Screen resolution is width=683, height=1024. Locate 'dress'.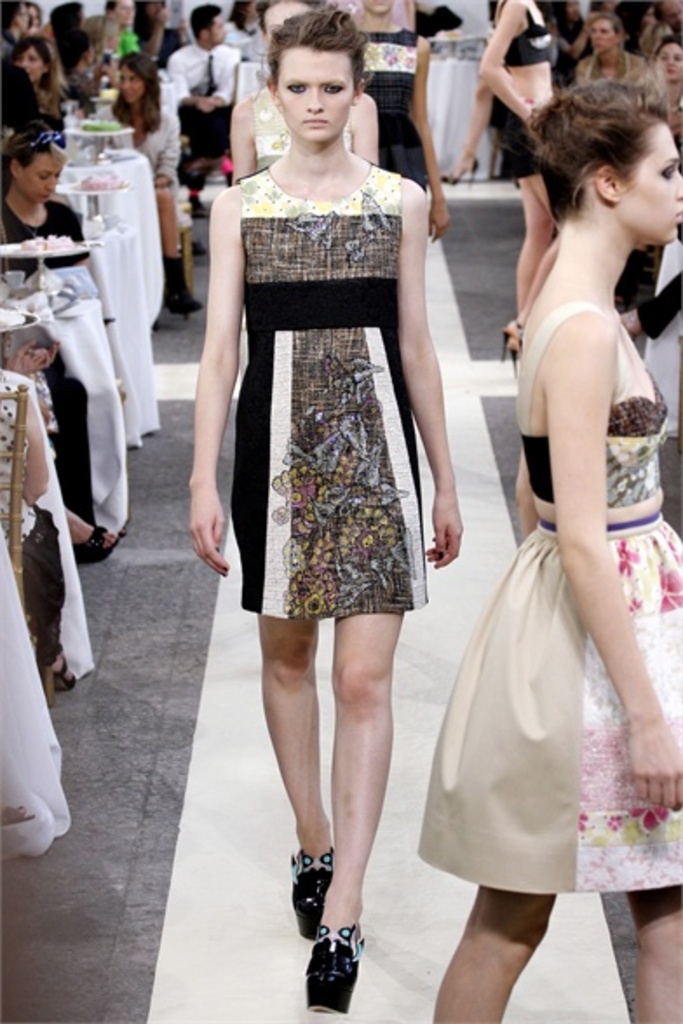
{"left": 195, "top": 125, "right": 460, "bottom": 608}.
